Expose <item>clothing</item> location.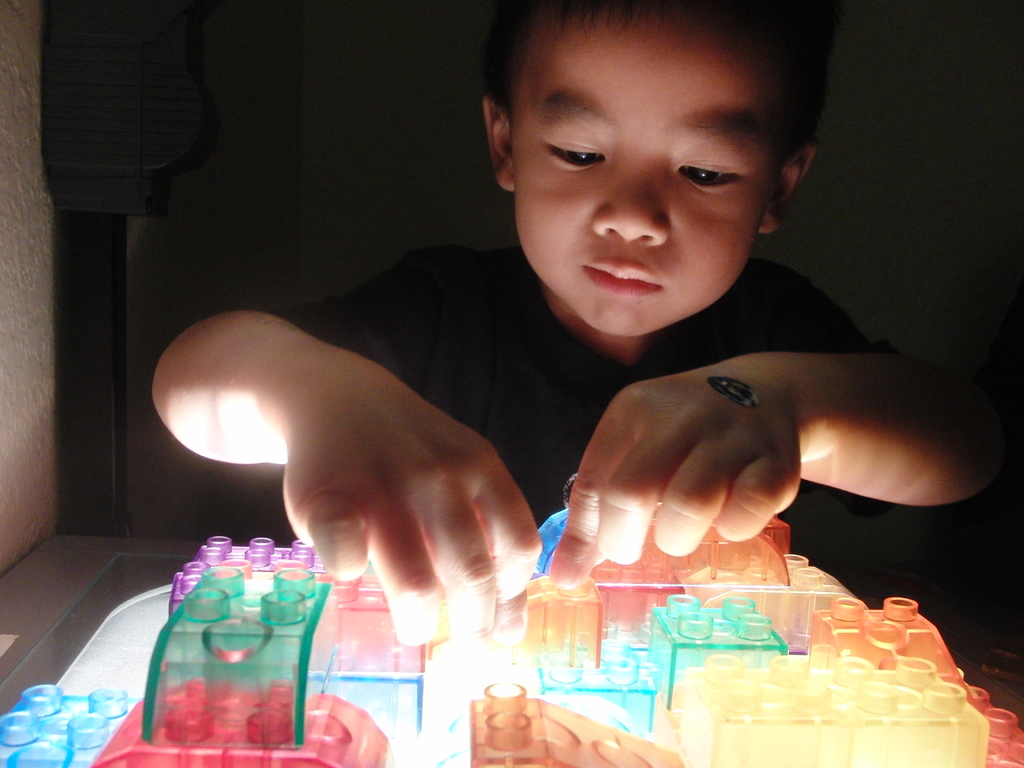
Exposed at (282,242,906,523).
